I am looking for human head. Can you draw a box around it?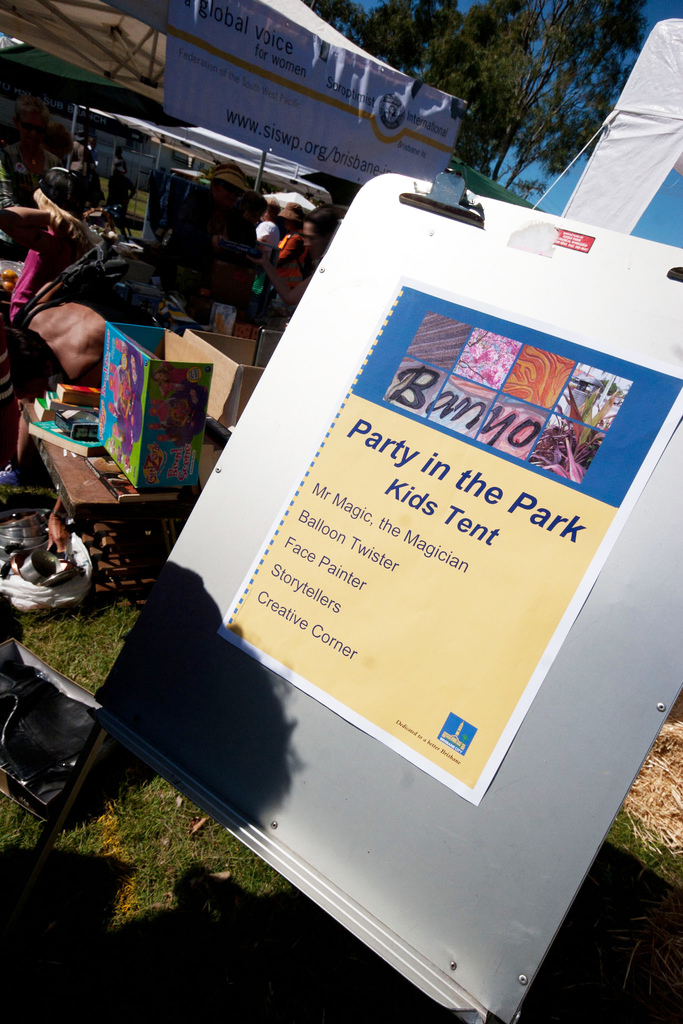
Sure, the bounding box is [left=262, top=195, right=281, bottom=221].
